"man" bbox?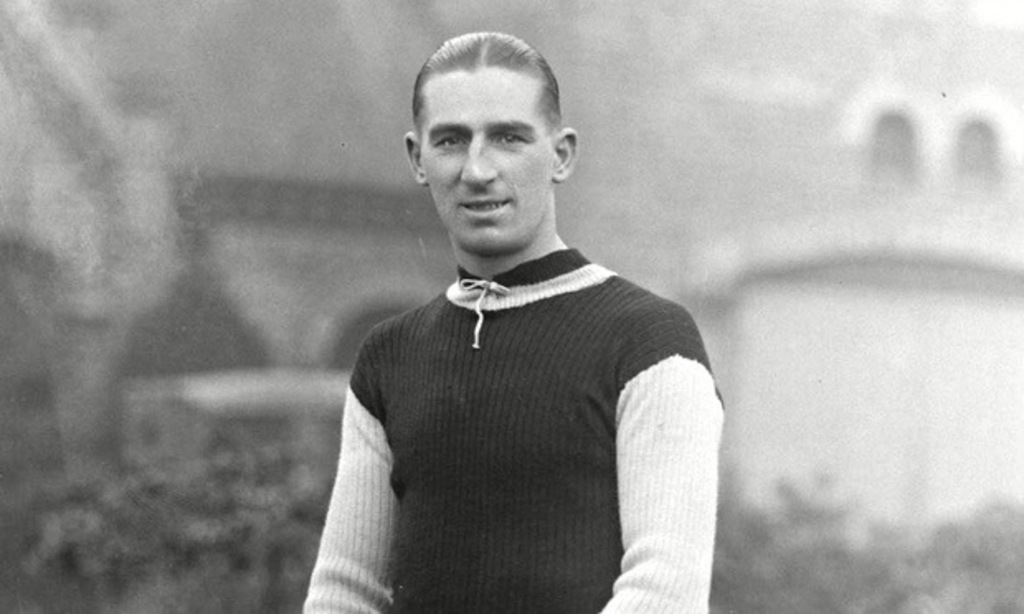
<bbox>266, 46, 755, 606</bbox>
